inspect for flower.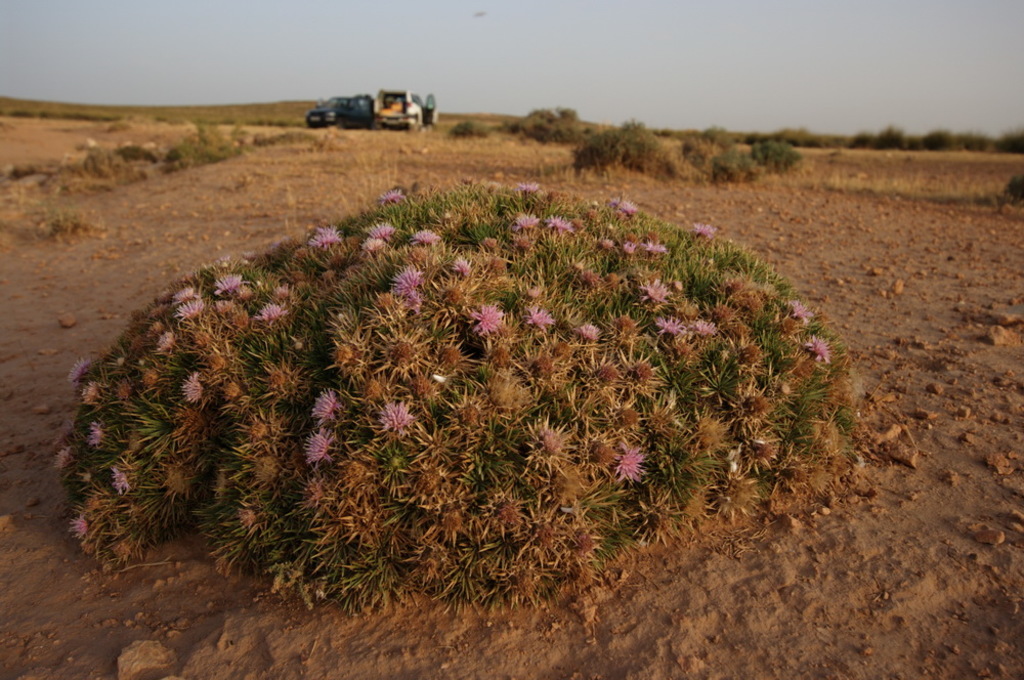
Inspection: <region>254, 297, 289, 322</region>.
